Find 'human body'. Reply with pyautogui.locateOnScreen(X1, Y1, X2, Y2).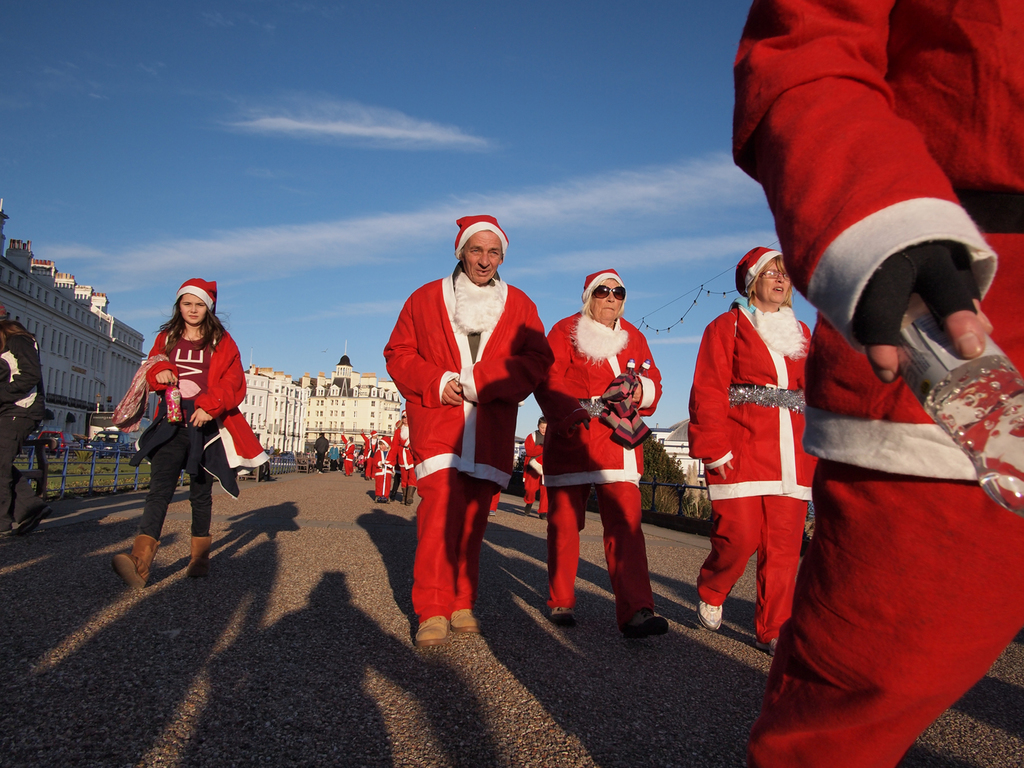
pyautogui.locateOnScreen(688, 217, 850, 708).
